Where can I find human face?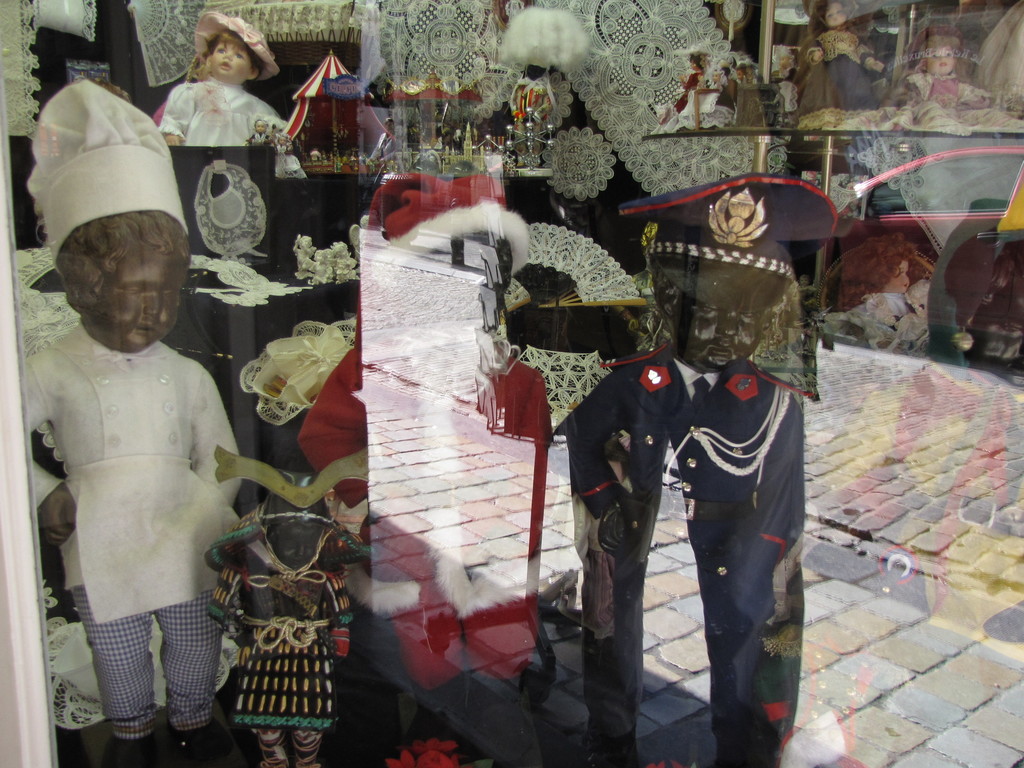
You can find it at (733, 71, 745, 81).
